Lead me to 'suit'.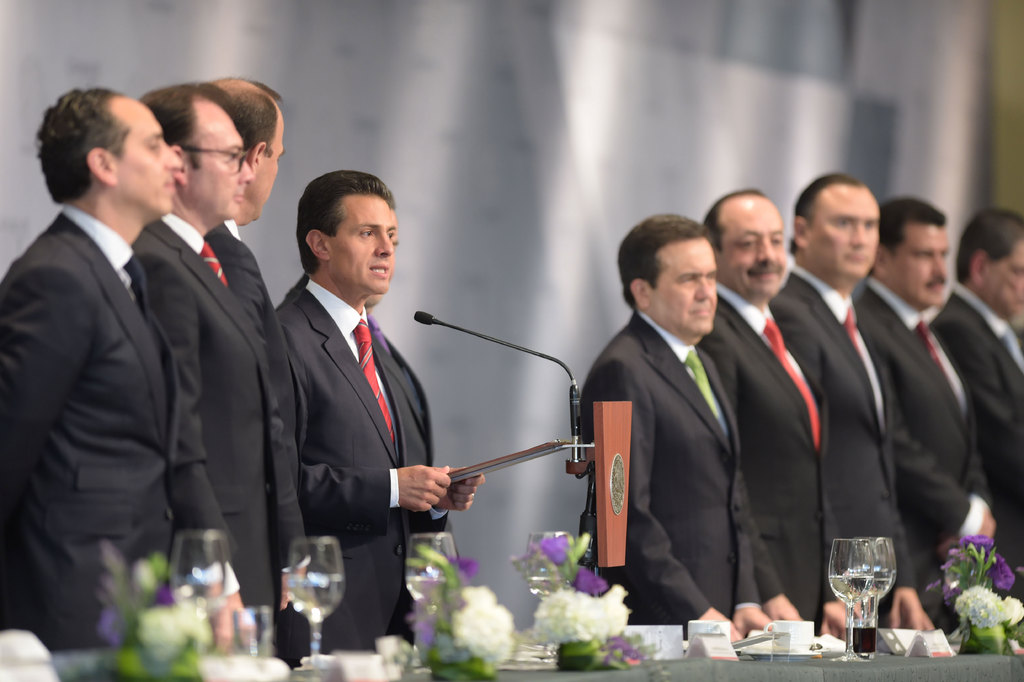
Lead to (583,308,756,639).
